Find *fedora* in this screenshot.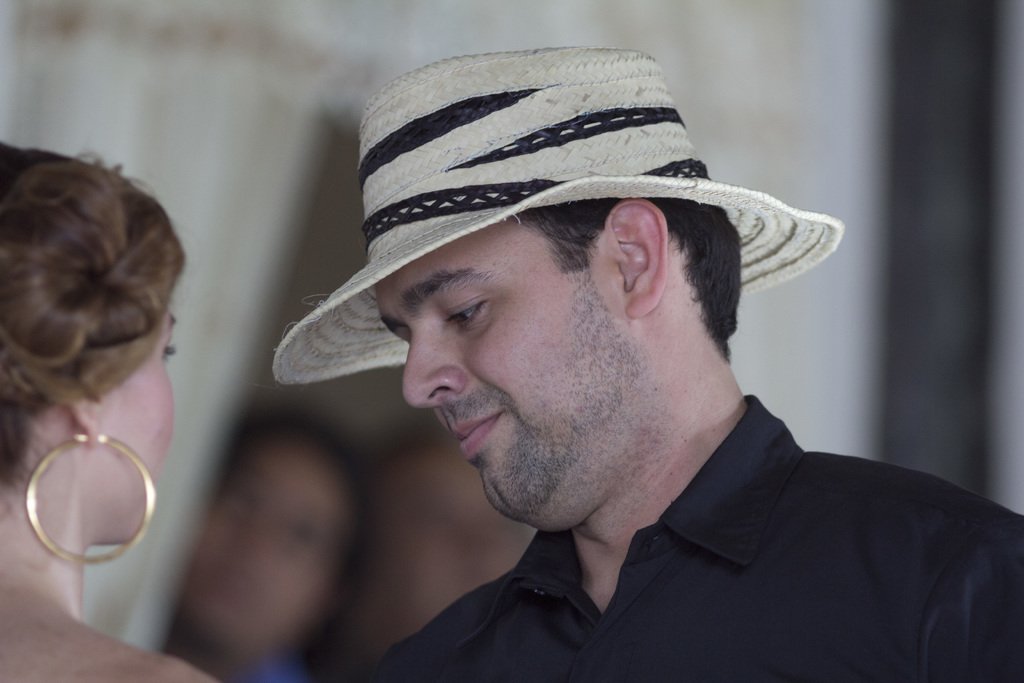
The bounding box for *fedora* is [left=273, top=52, right=844, bottom=384].
